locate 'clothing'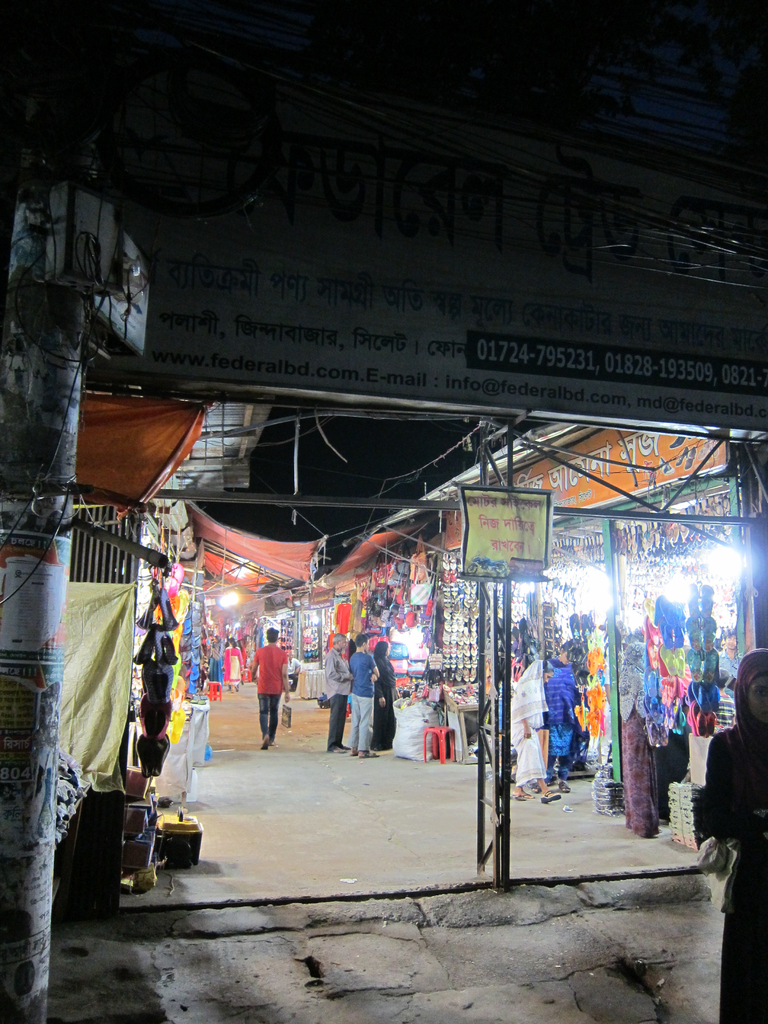
<bbox>242, 630, 296, 742</bbox>
